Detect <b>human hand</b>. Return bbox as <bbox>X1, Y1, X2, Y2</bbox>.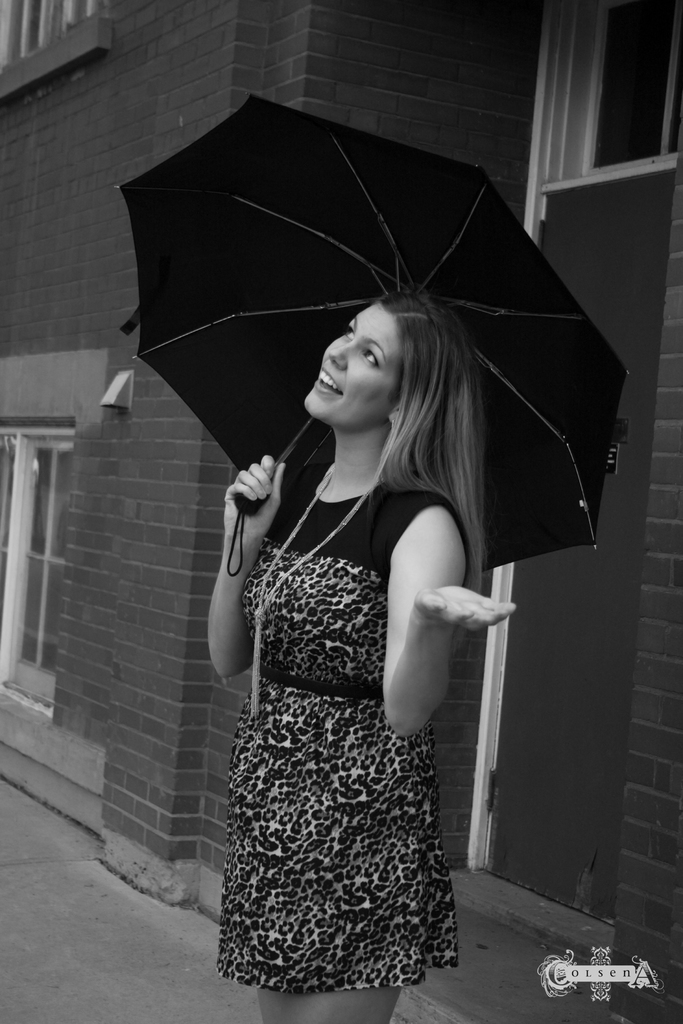
<bbox>228, 458, 299, 540</bbox>.
